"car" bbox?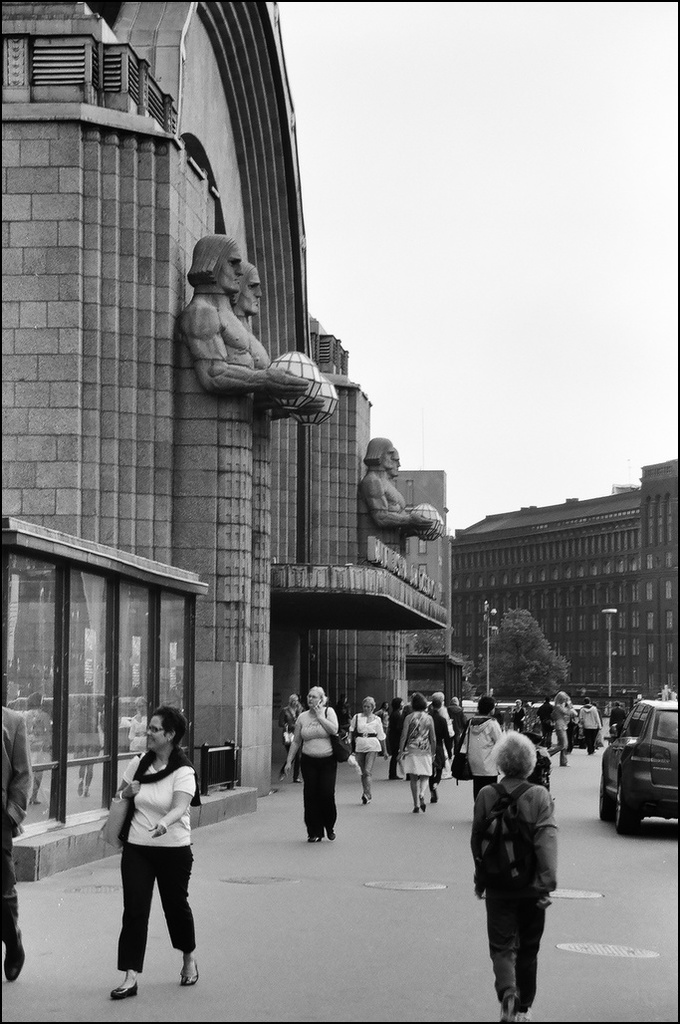
(left=593, top=709, right=677, bottom=847)
